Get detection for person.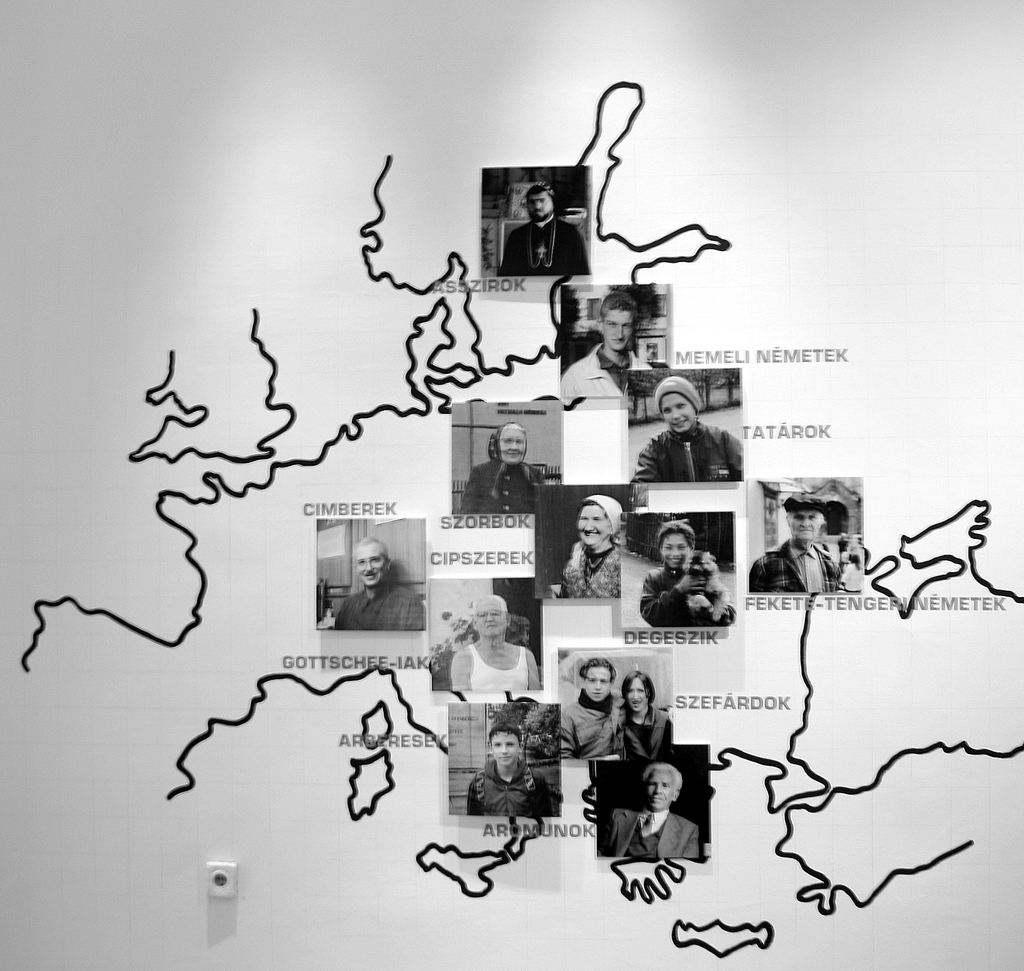
Detection: x1=333, y1=534, x2=428, y2=628.
